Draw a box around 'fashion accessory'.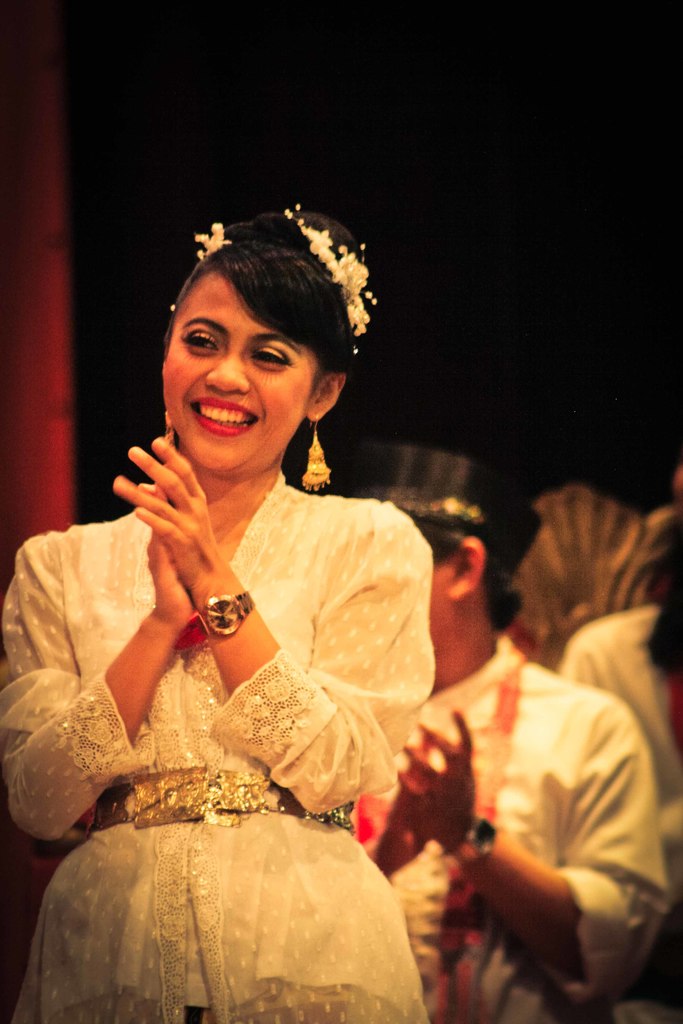
196,588,261,645.
